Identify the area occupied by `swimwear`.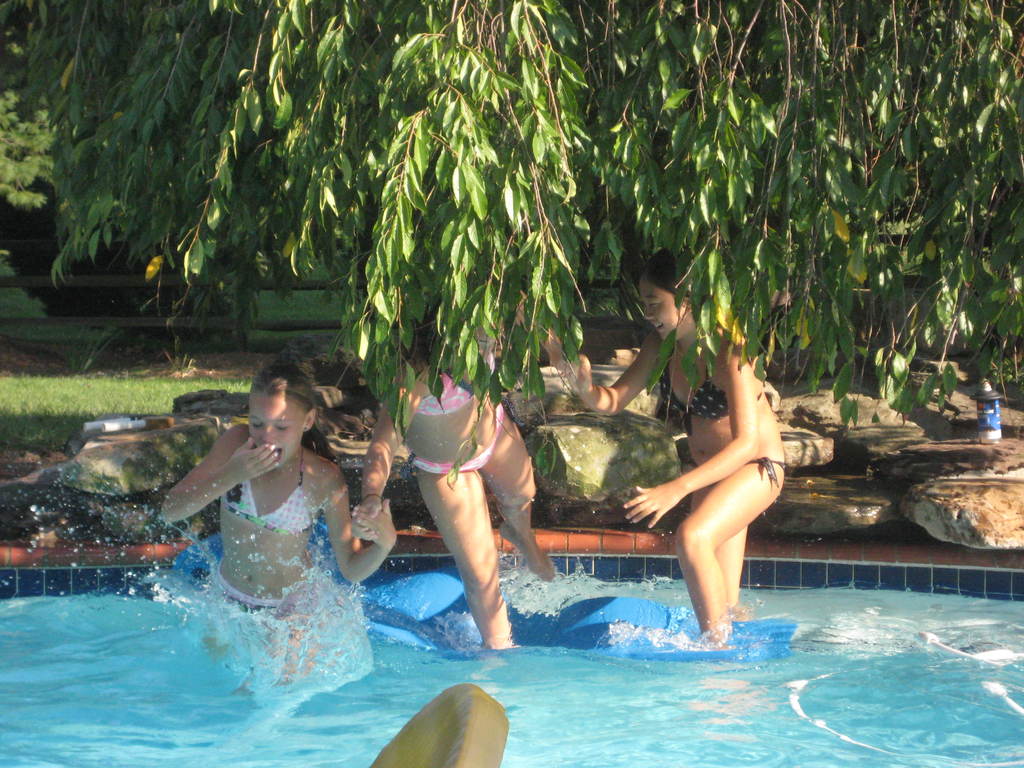
Area: <region>211, 561, 303, 614</region>.
